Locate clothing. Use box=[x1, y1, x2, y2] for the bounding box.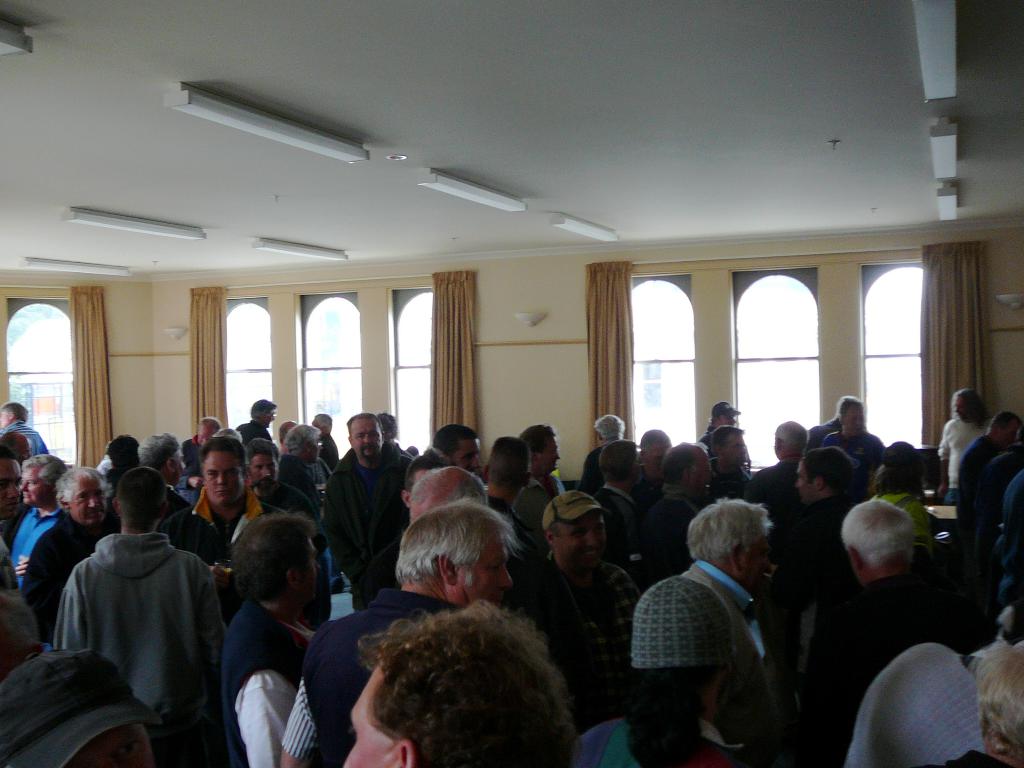
box=[801, 420, 842, 456].
